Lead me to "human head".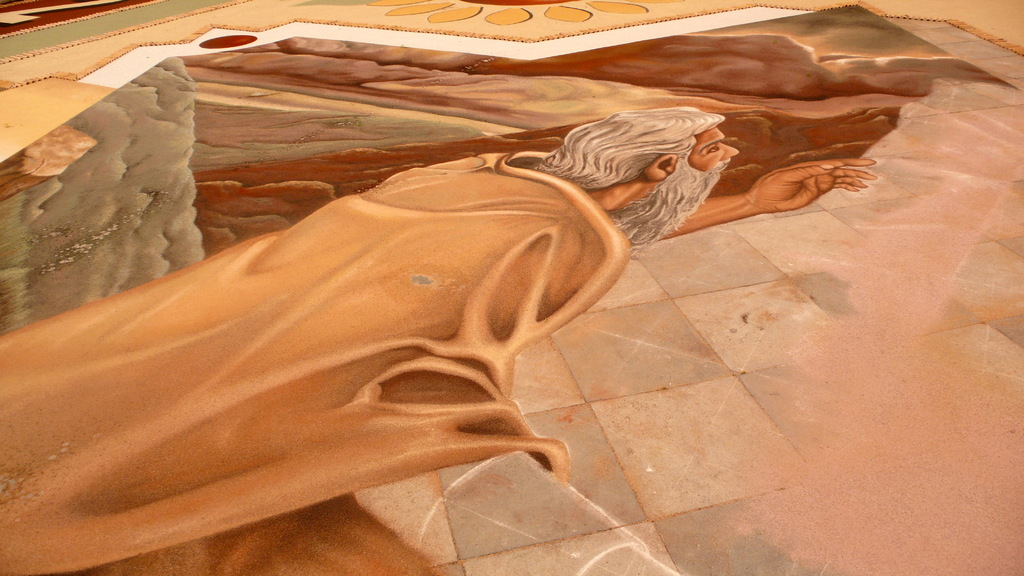
Lead to rect(521, 102, 748, 266).
